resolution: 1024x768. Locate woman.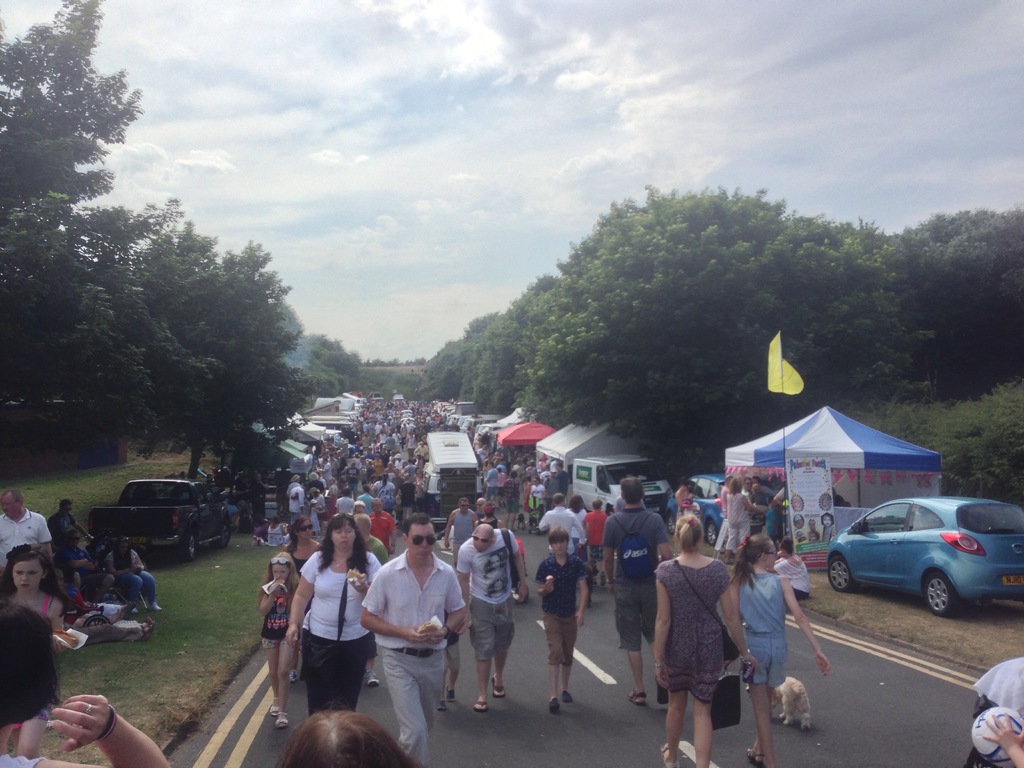
[left=106, top=539, right=164, bottom=611].
